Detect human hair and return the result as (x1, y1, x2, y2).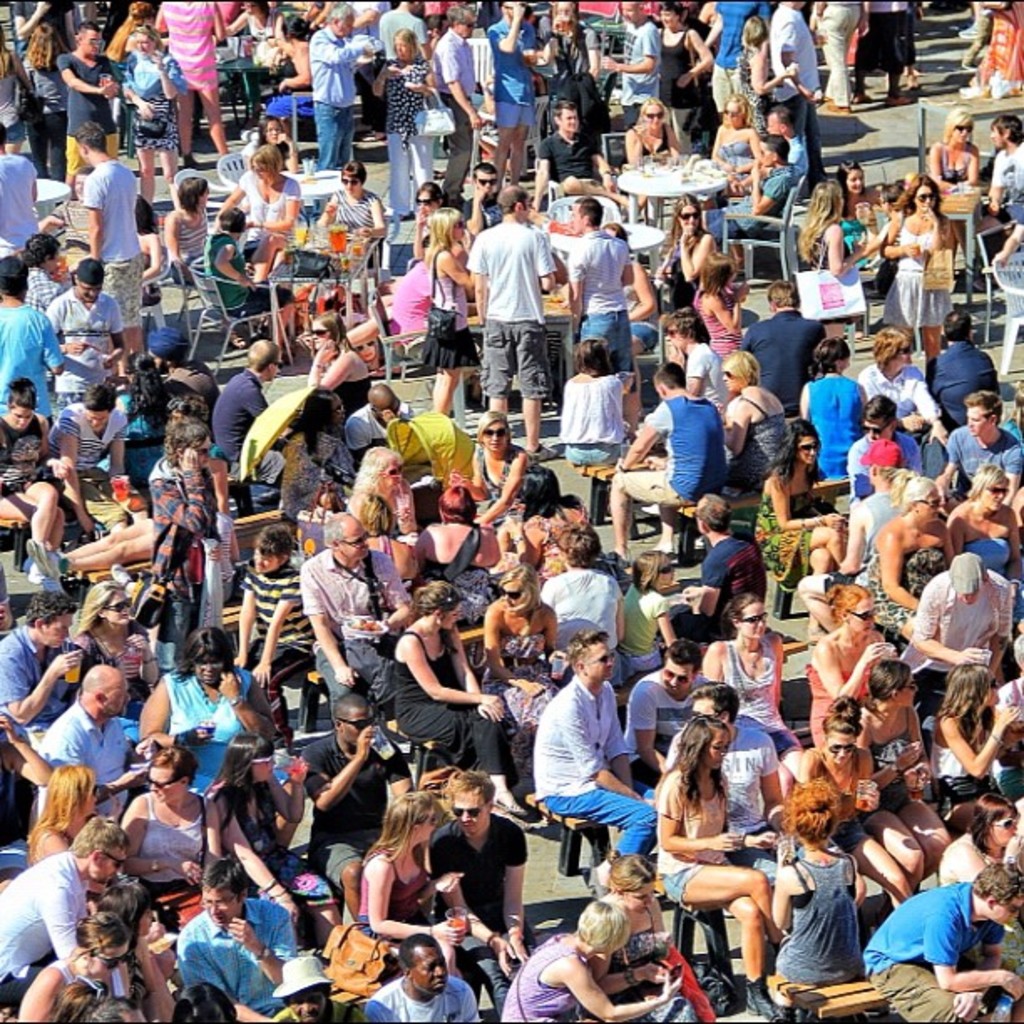
(723, 591, 766, 639).
